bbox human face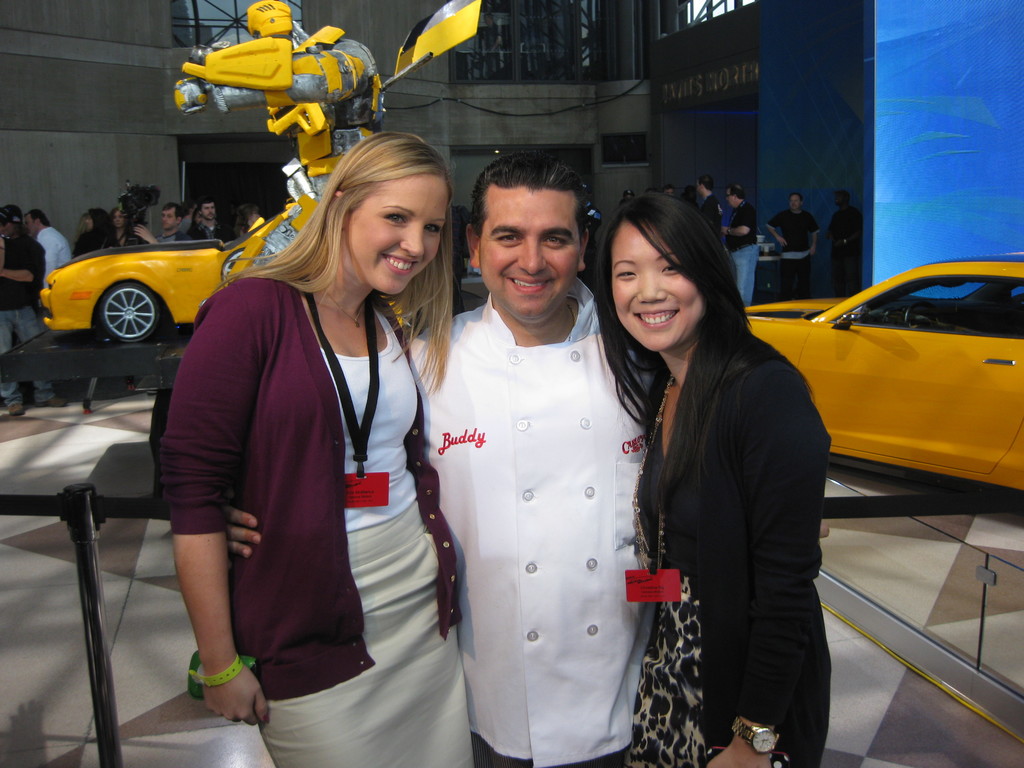
locate(250, 212, 260, 226)
